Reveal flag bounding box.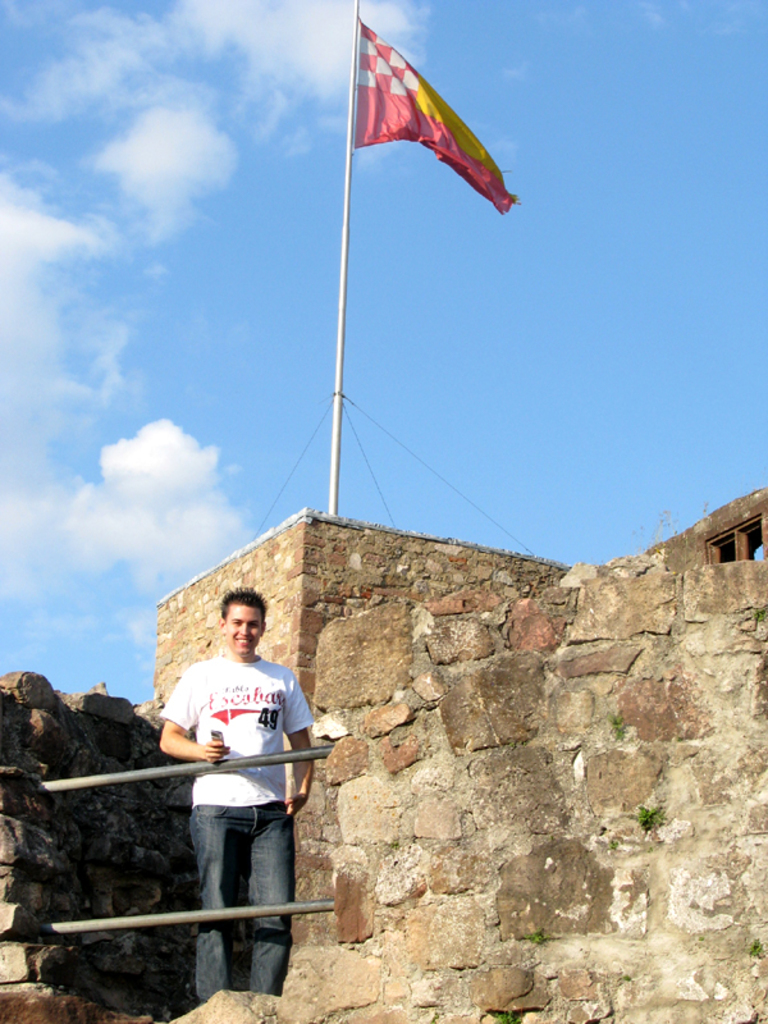
Revealed: (x1=339, y1=12, x2=529, y2=220).
